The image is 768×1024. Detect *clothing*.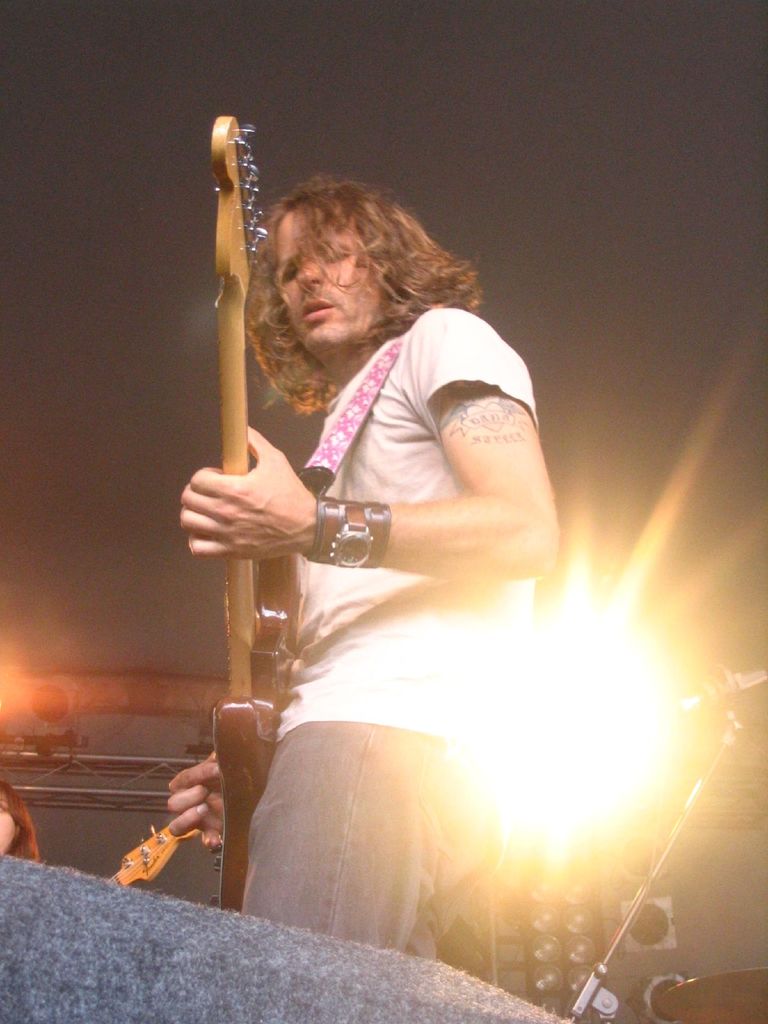
Detection: 212/302/543/956.
